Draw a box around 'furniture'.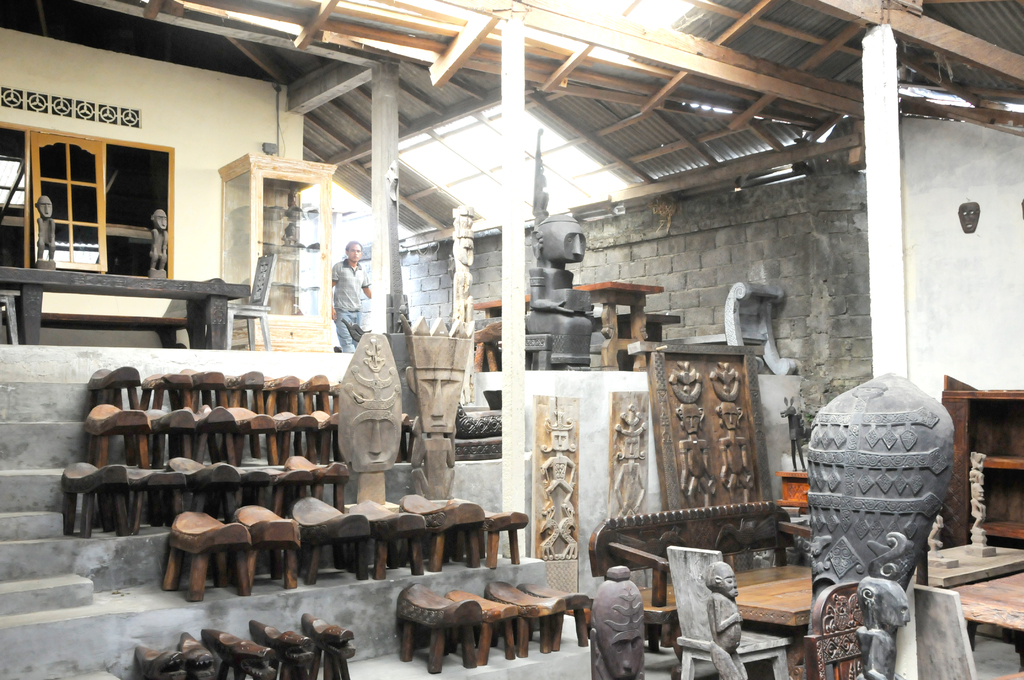
225 254 278 355.
